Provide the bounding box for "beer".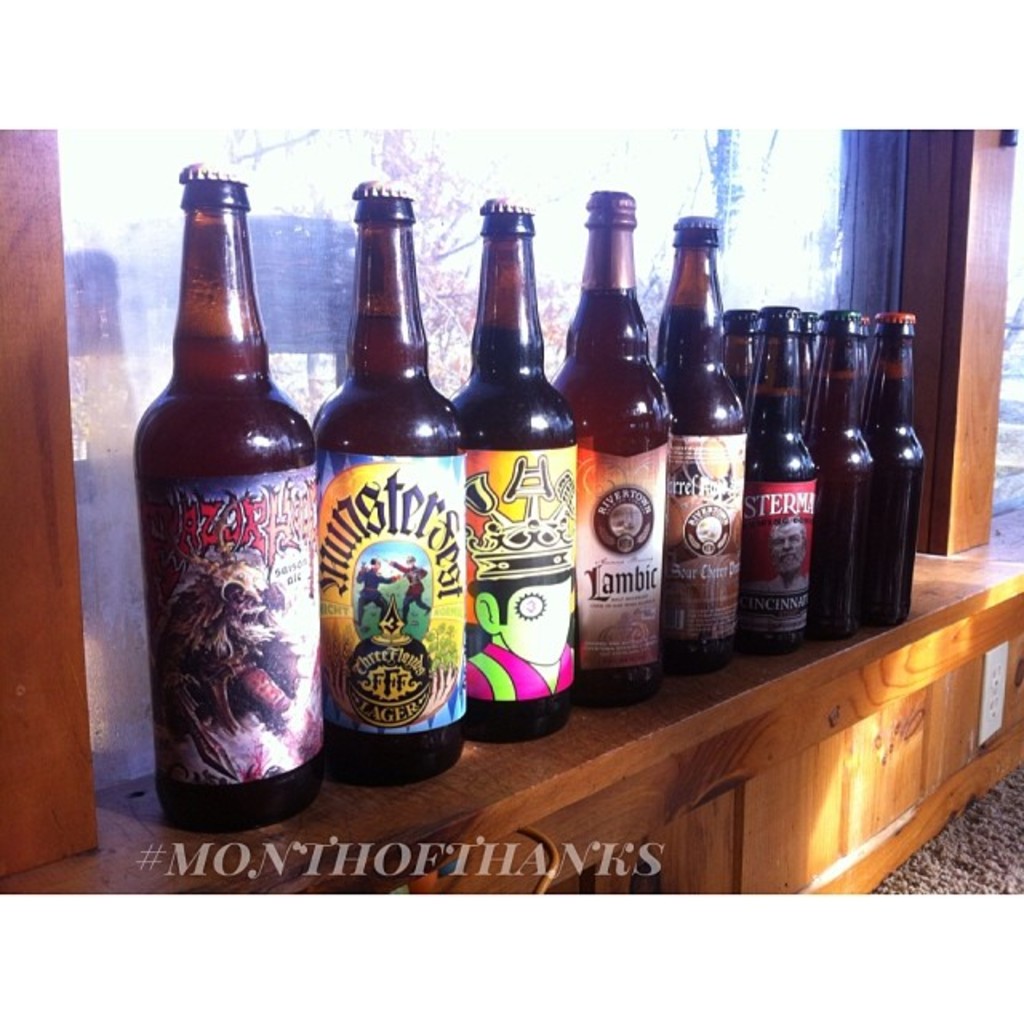
x1=443 y1=192 x2=598 y2=752.
